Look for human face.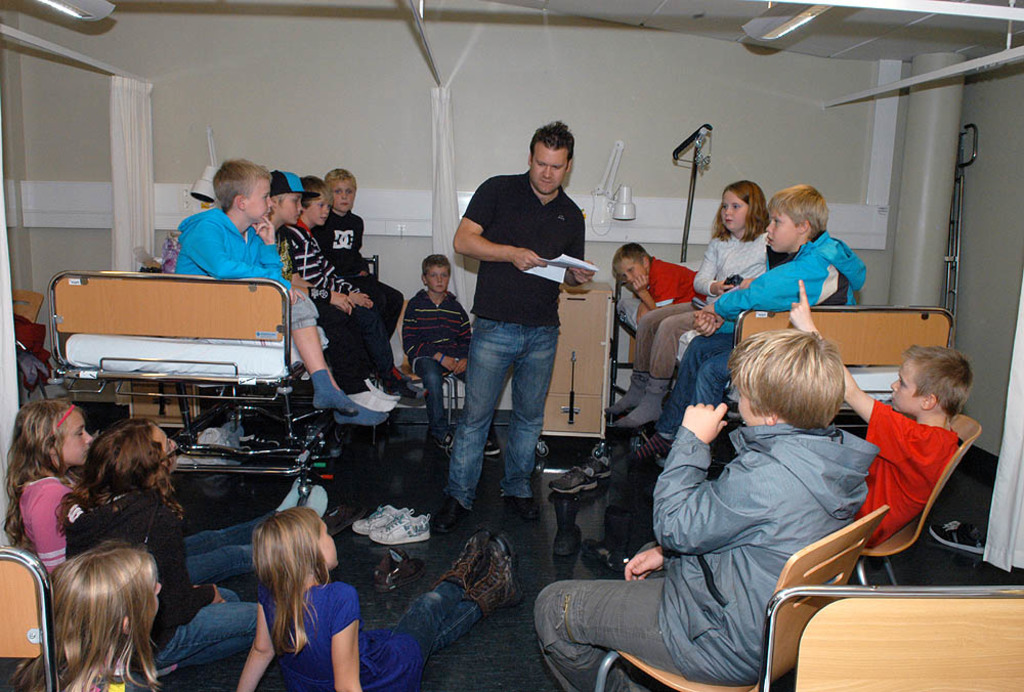
Found: crop(317, 516, 337, 568).
